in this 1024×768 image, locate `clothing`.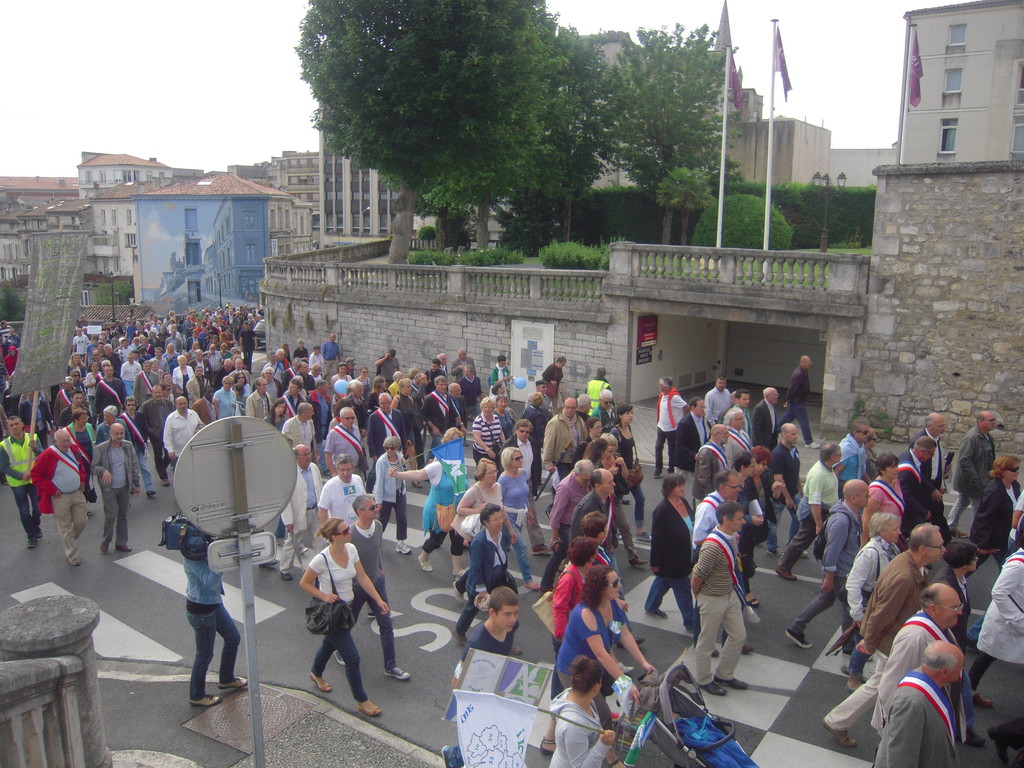
Bounding box: <box>652,381,689,468</box>.
